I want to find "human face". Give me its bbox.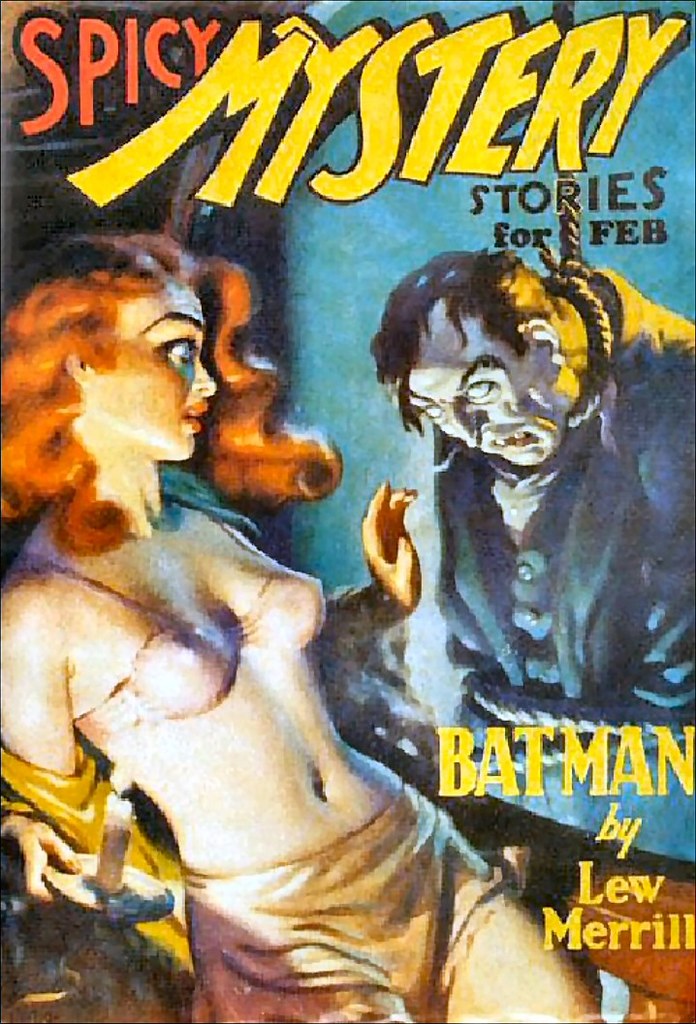
[93,282,214,461].
